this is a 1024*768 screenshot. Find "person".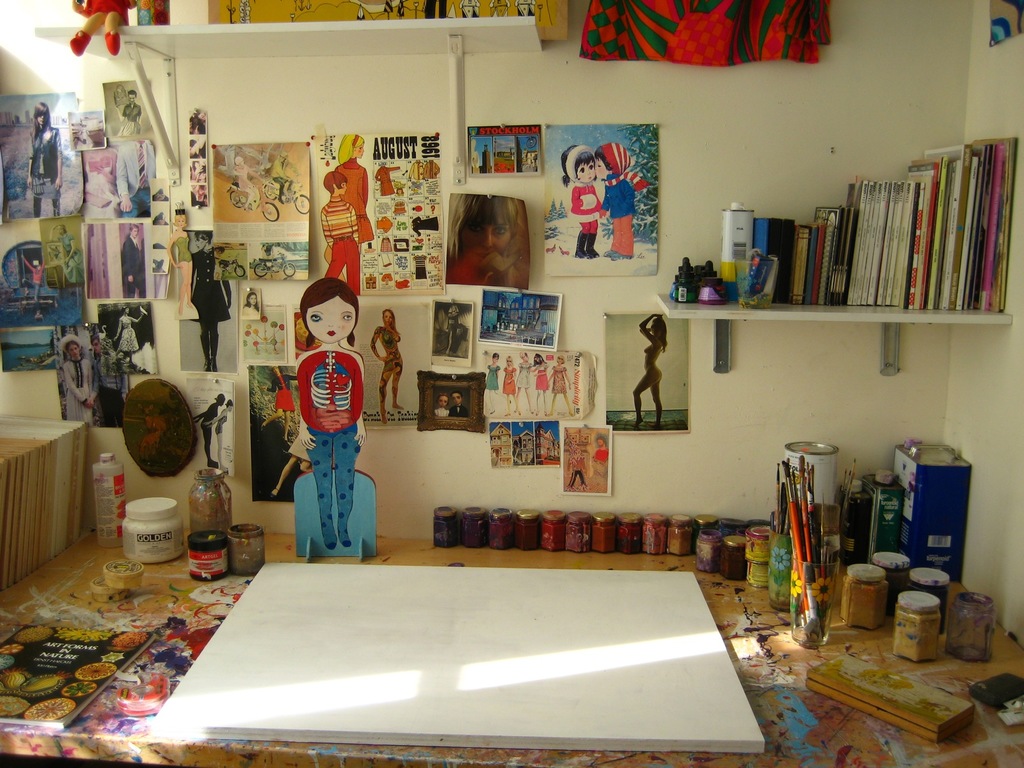
Bounding box: [left=501, top=353, right=521, bottom=415].
